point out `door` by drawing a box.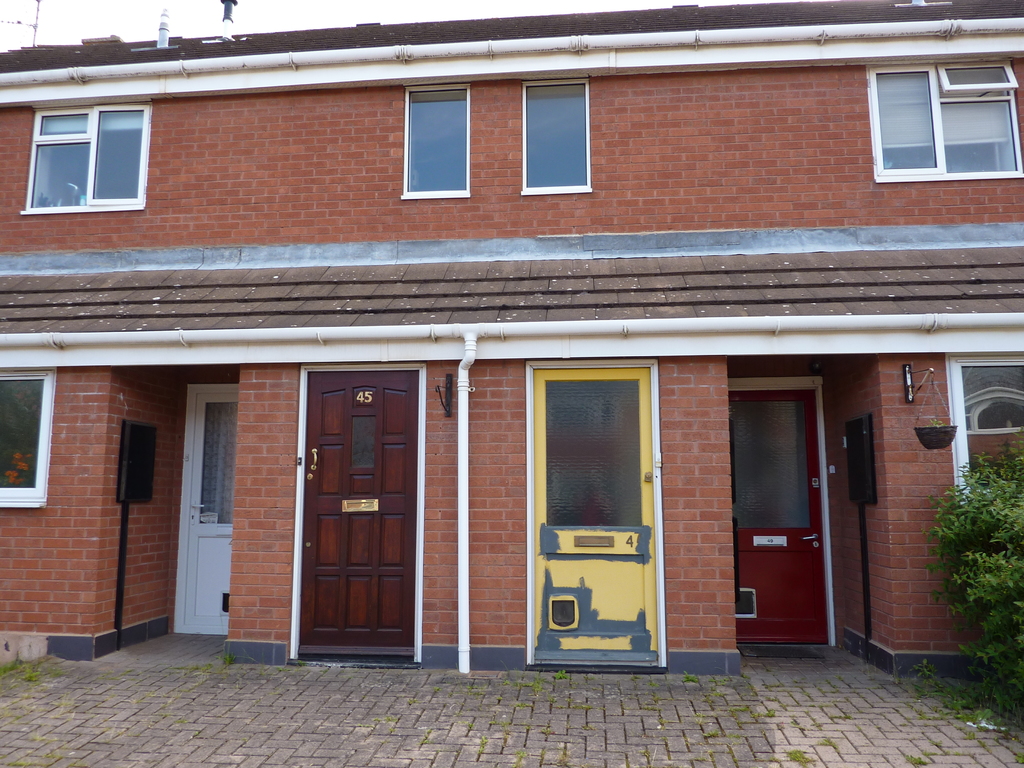
[294, 356, 422, 650].
